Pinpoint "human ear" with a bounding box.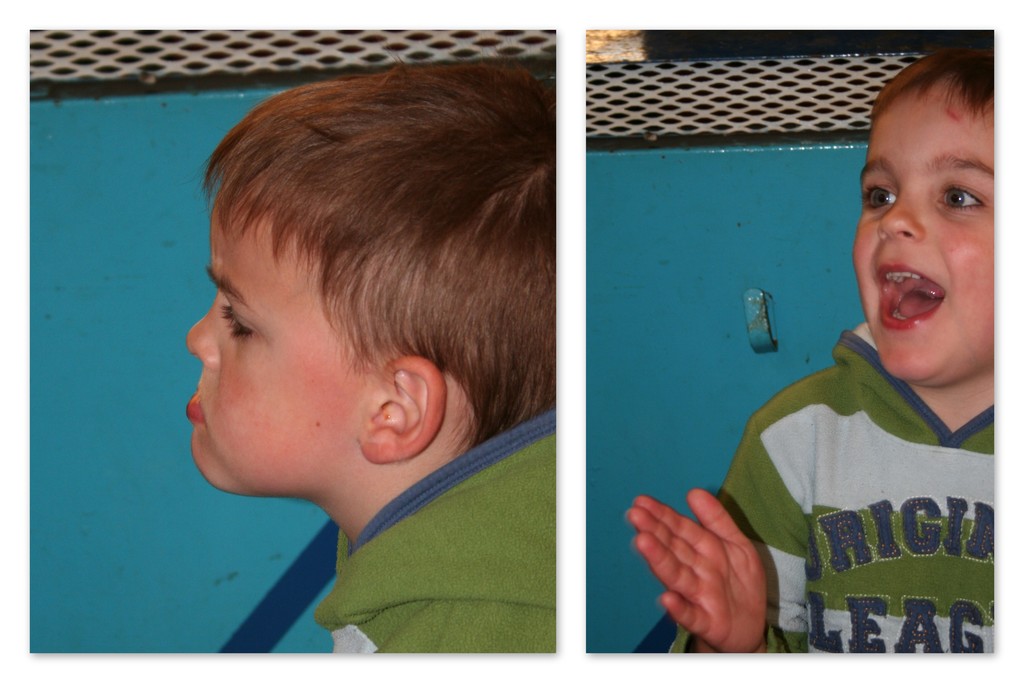
356:354:449:463.
